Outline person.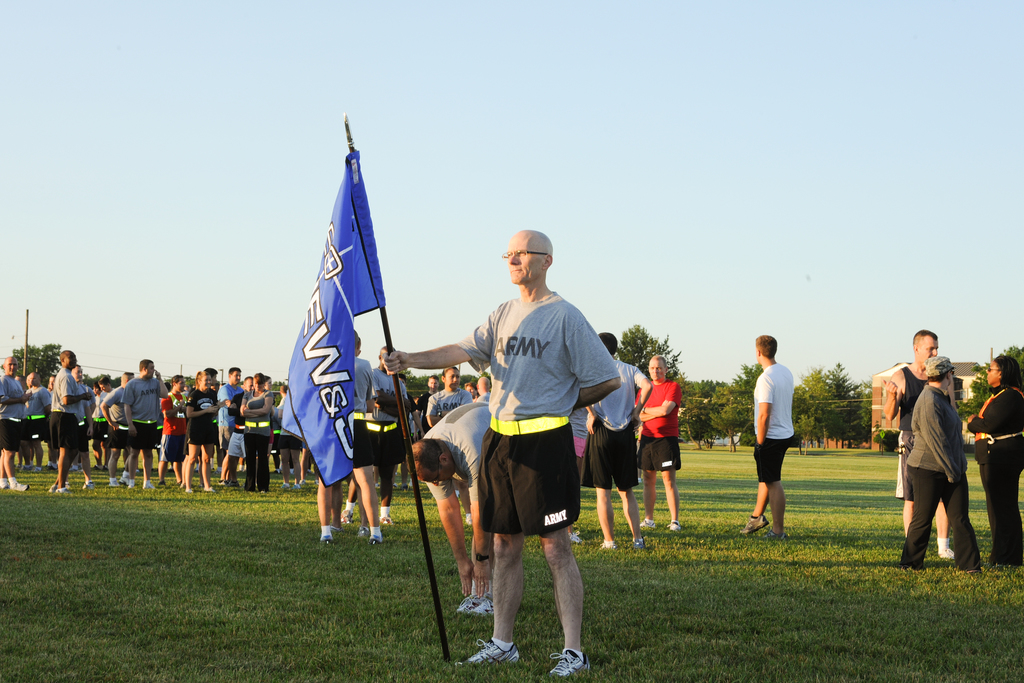
Outline: box(0, 355, 29, 491).
